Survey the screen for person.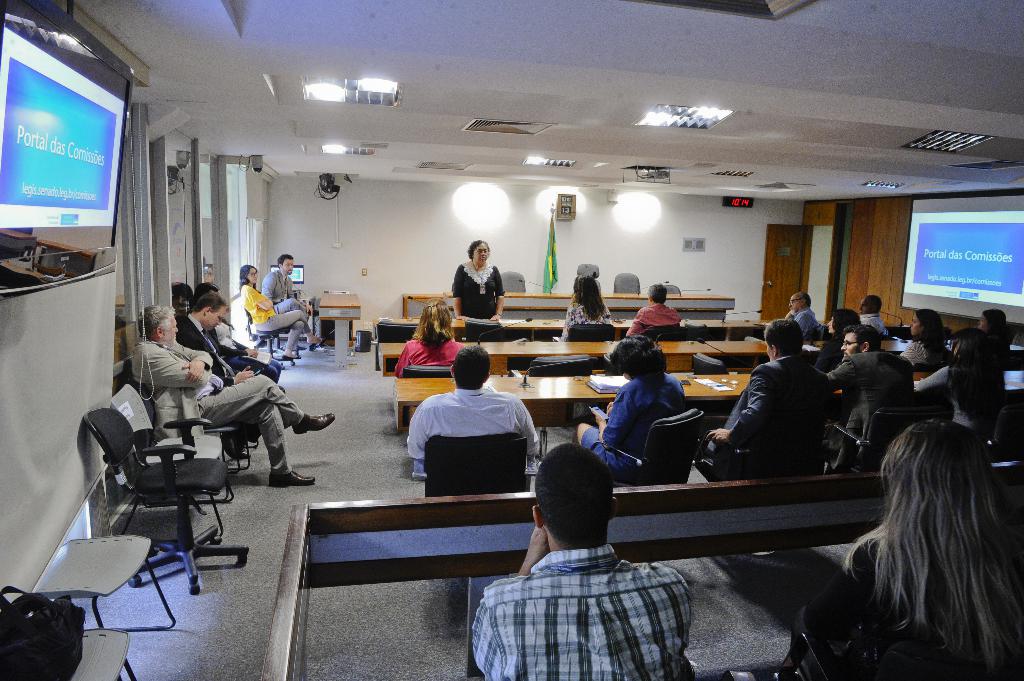
Survey found: {"x1": 467, "y1": 429, "x2": 694, "y2": 680}.
